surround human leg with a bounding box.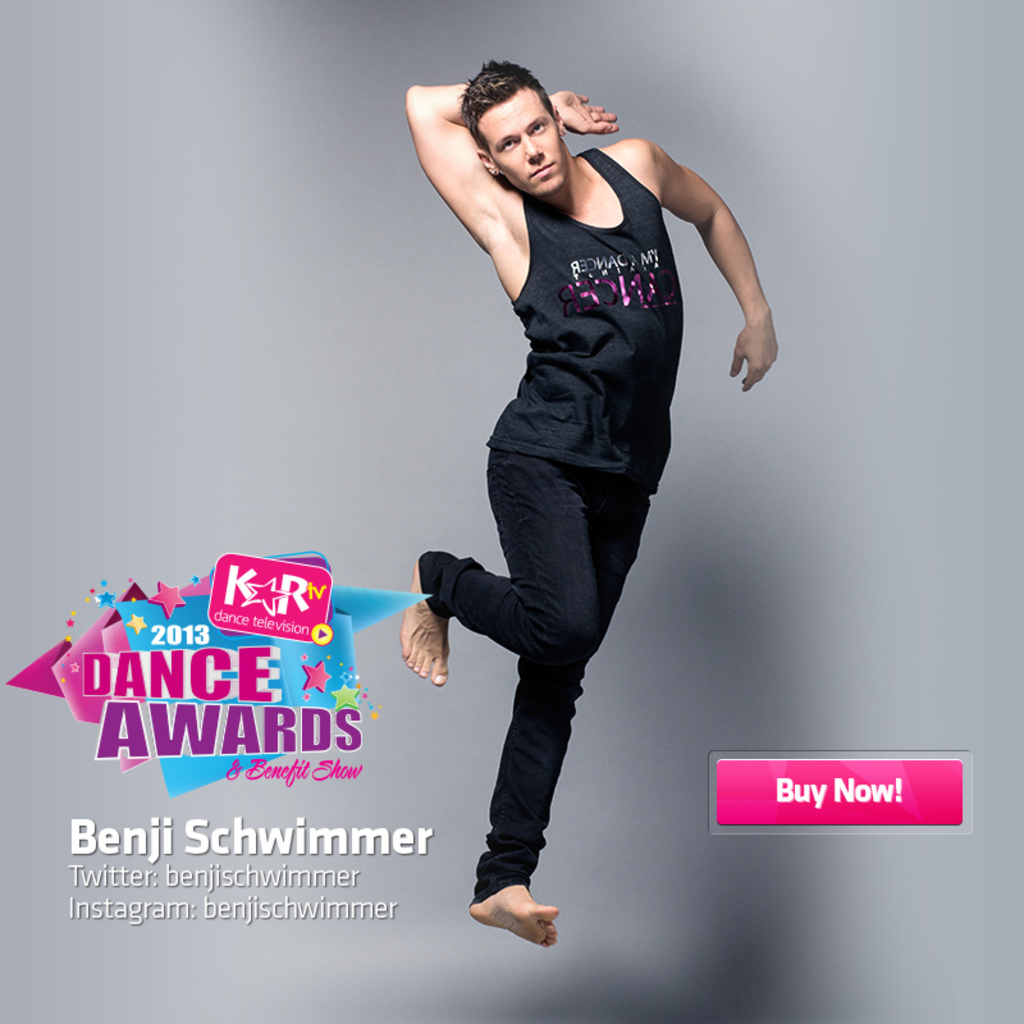
crop(396, 445, 600, 689).
